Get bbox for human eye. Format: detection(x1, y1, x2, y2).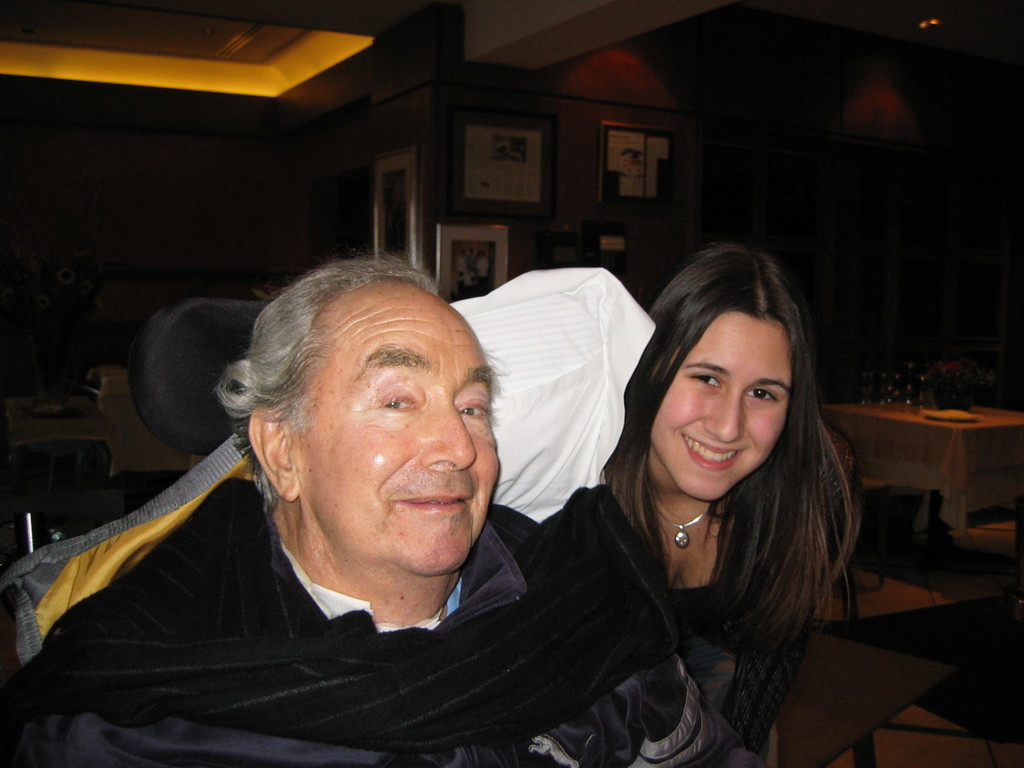
detection(456, 396, 489, 426).
